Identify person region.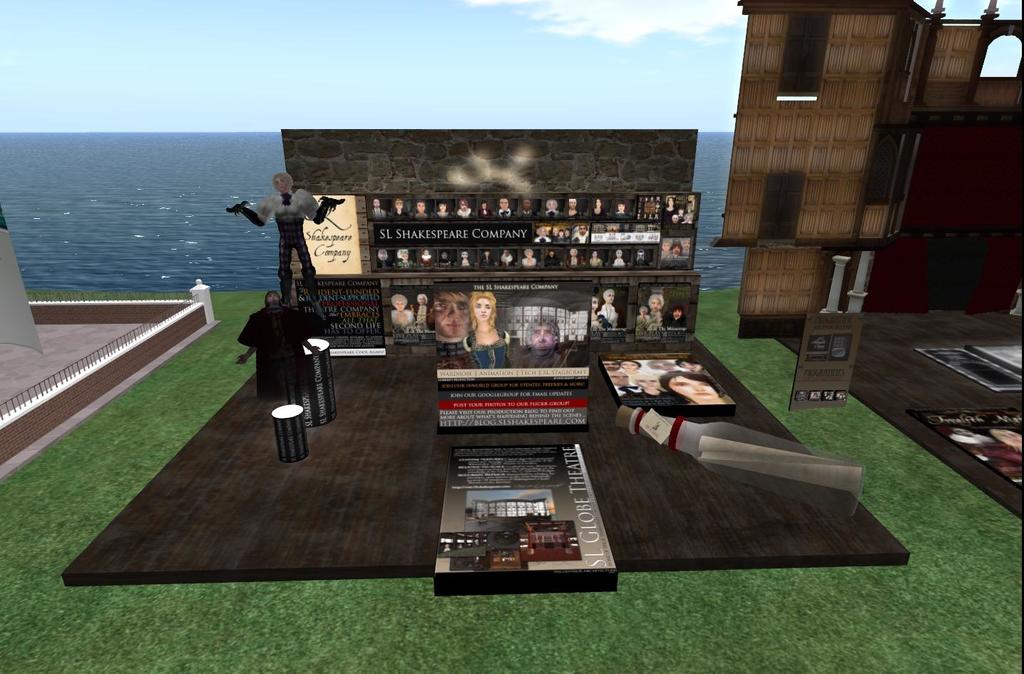
Region: 680, 238, 690, 250.
